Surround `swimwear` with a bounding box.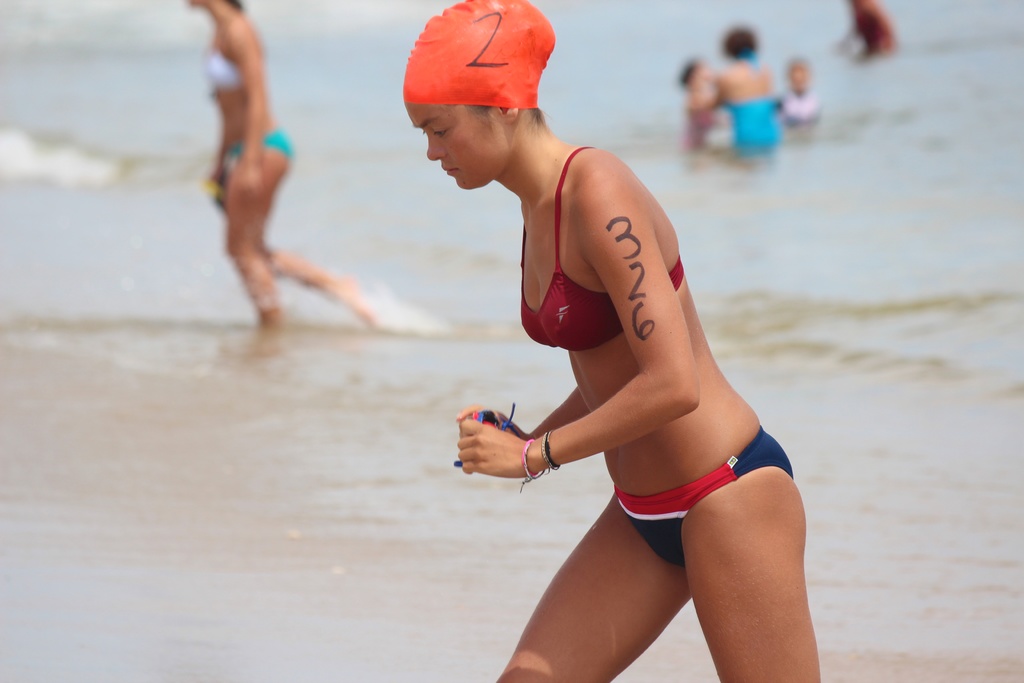
crop(851, 0, 897, 54).
